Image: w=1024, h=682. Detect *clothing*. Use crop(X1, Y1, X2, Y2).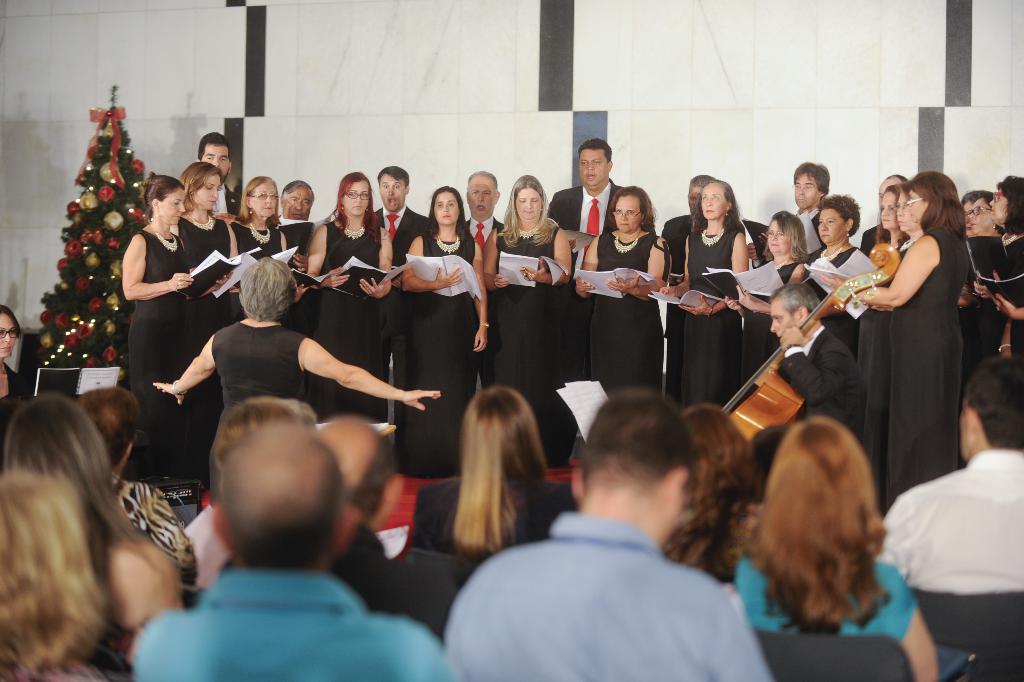
crop(128, 556, 462, 681).
